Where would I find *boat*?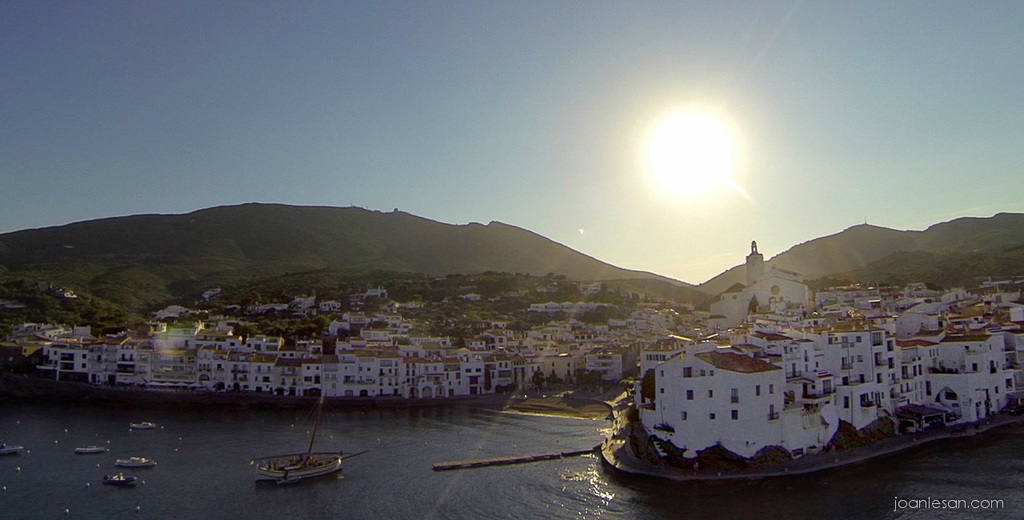
At bbox=(74, 446, 109, 456).
